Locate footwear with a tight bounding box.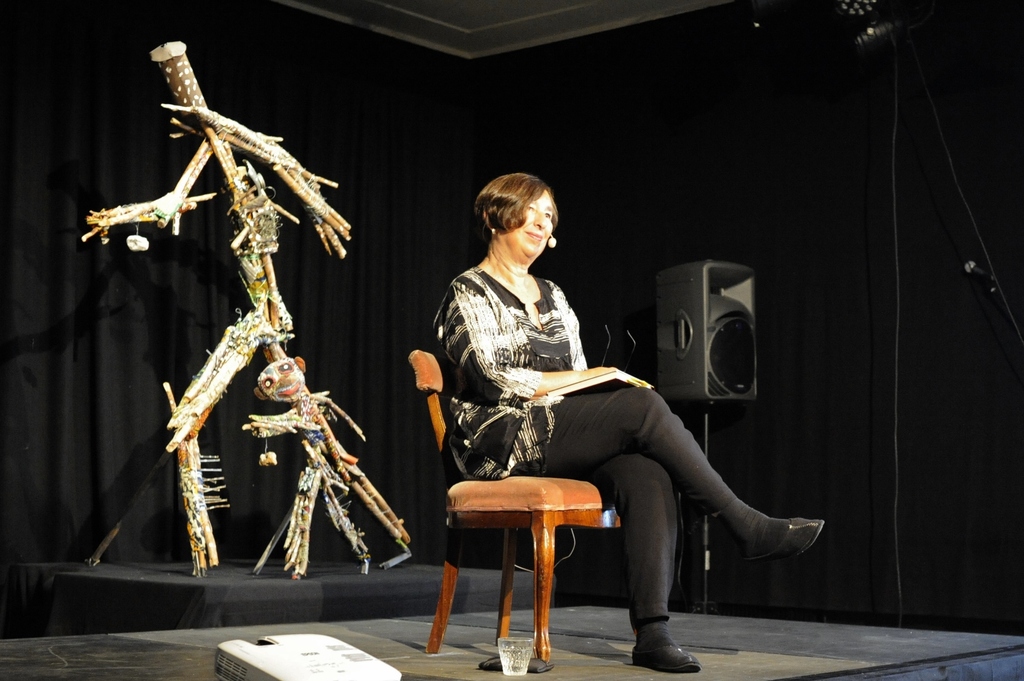
bbox=(715, 509, 813, 582).
